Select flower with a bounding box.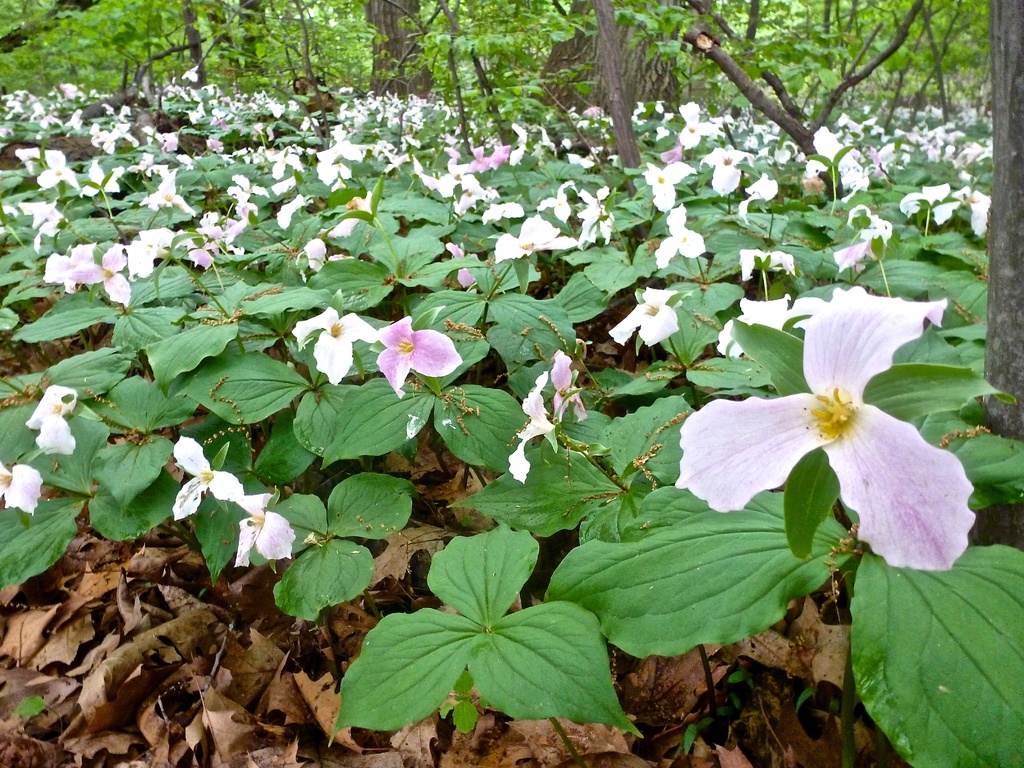
643, 162, 697, 213.
